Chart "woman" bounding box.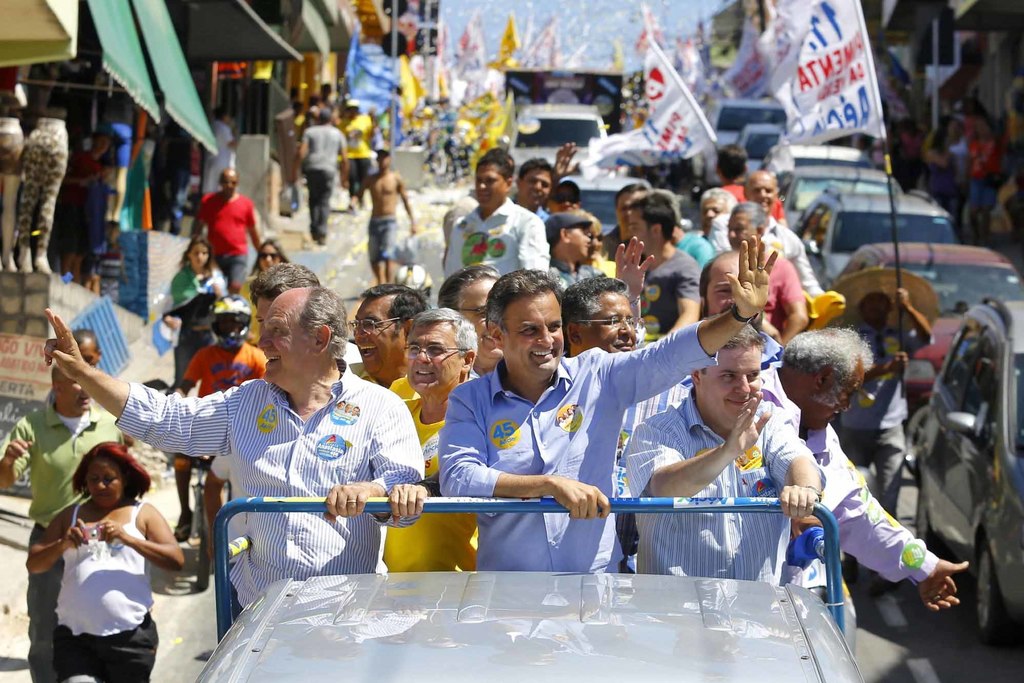
Charted: bbox=(33, 435, 172, 676).
